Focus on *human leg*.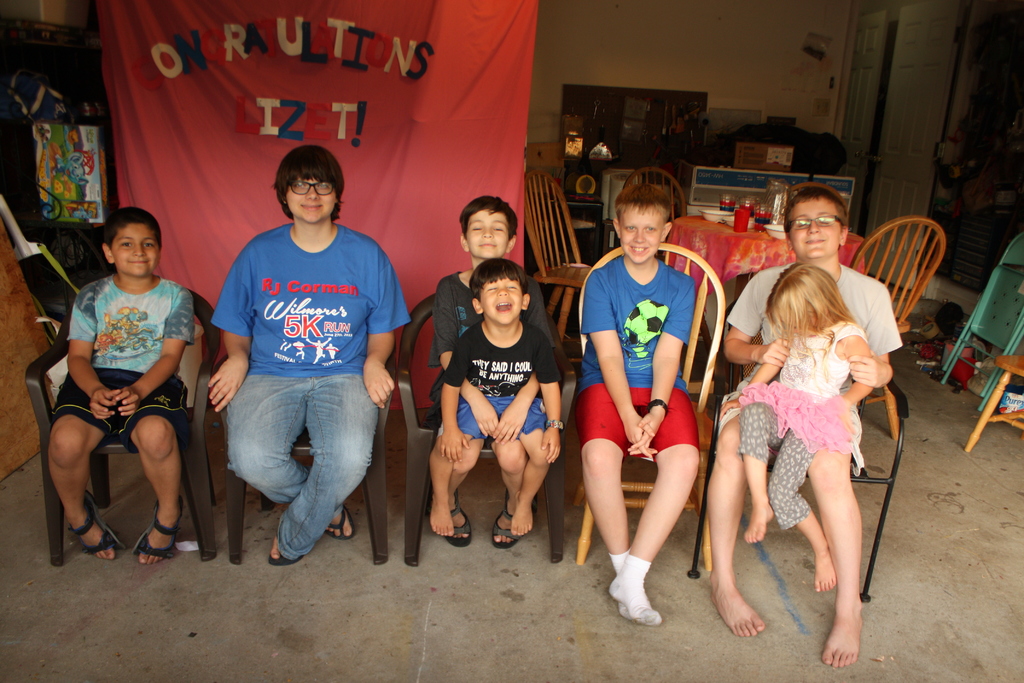
Focused at (left=47, top=372, right=114, bottom=565).
